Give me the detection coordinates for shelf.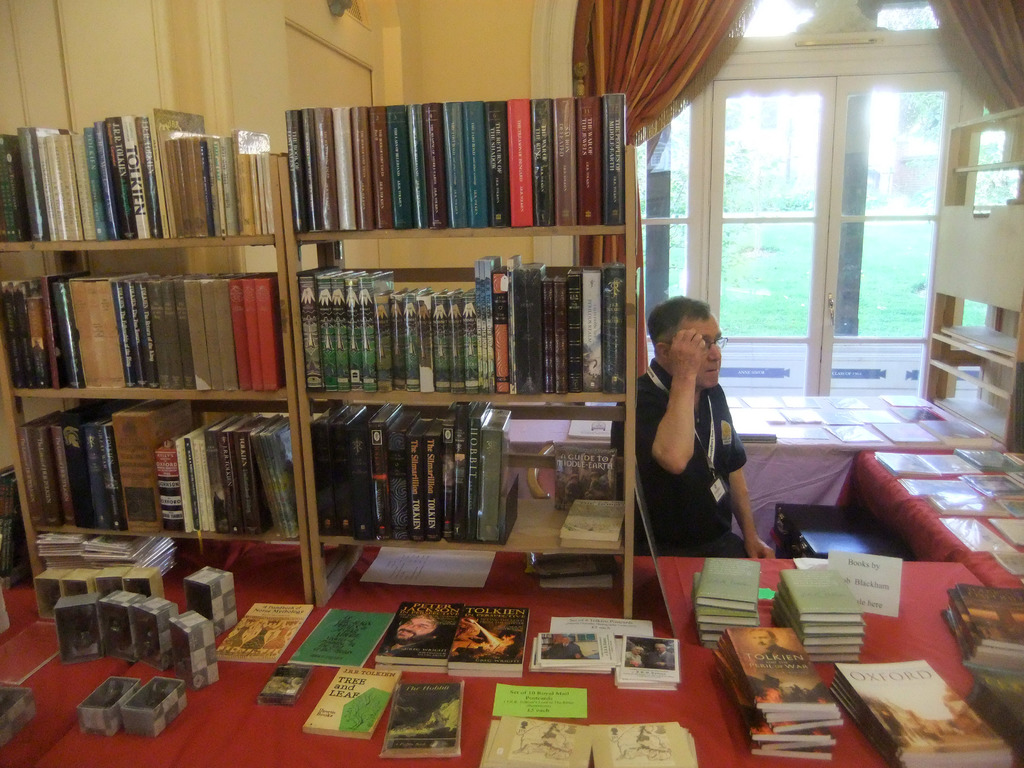
bbox=(0, 81, 641, 630).
